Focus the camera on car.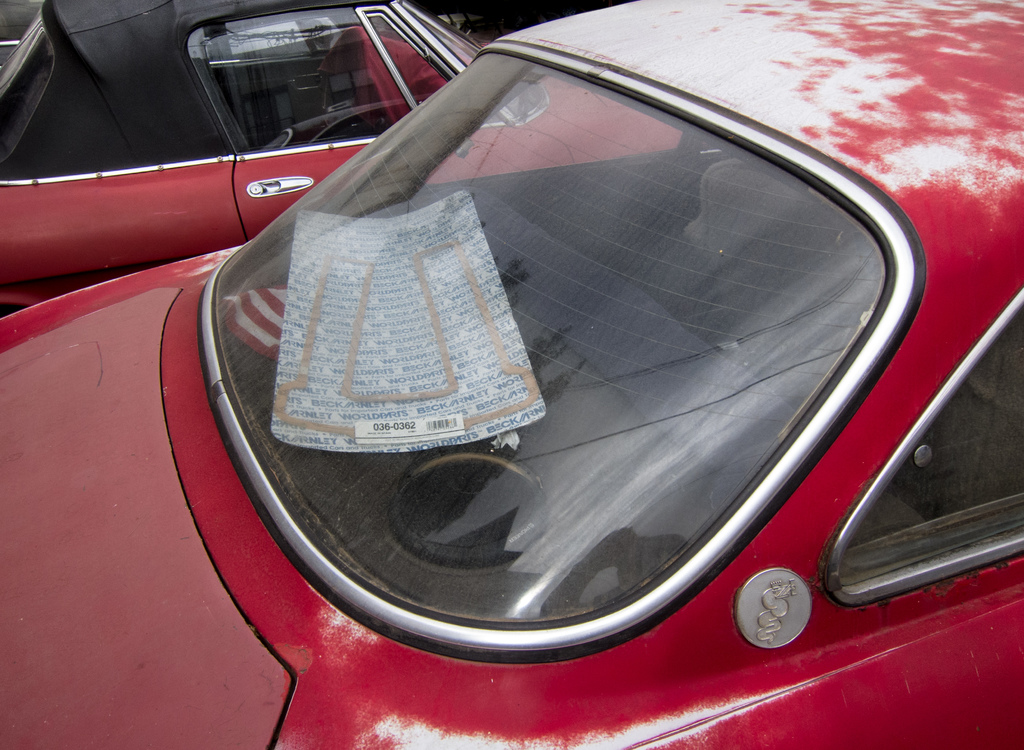
Focus region: (0,0,1023,749).
